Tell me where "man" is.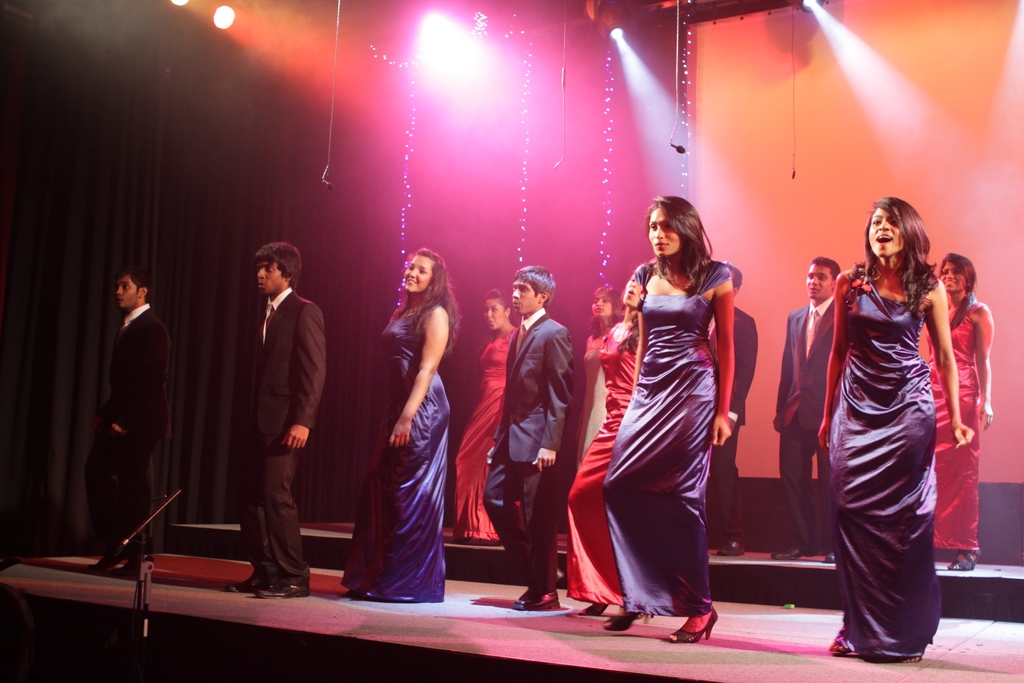
"man" is at x1=699 y1=266 x2=758 y2=559.
